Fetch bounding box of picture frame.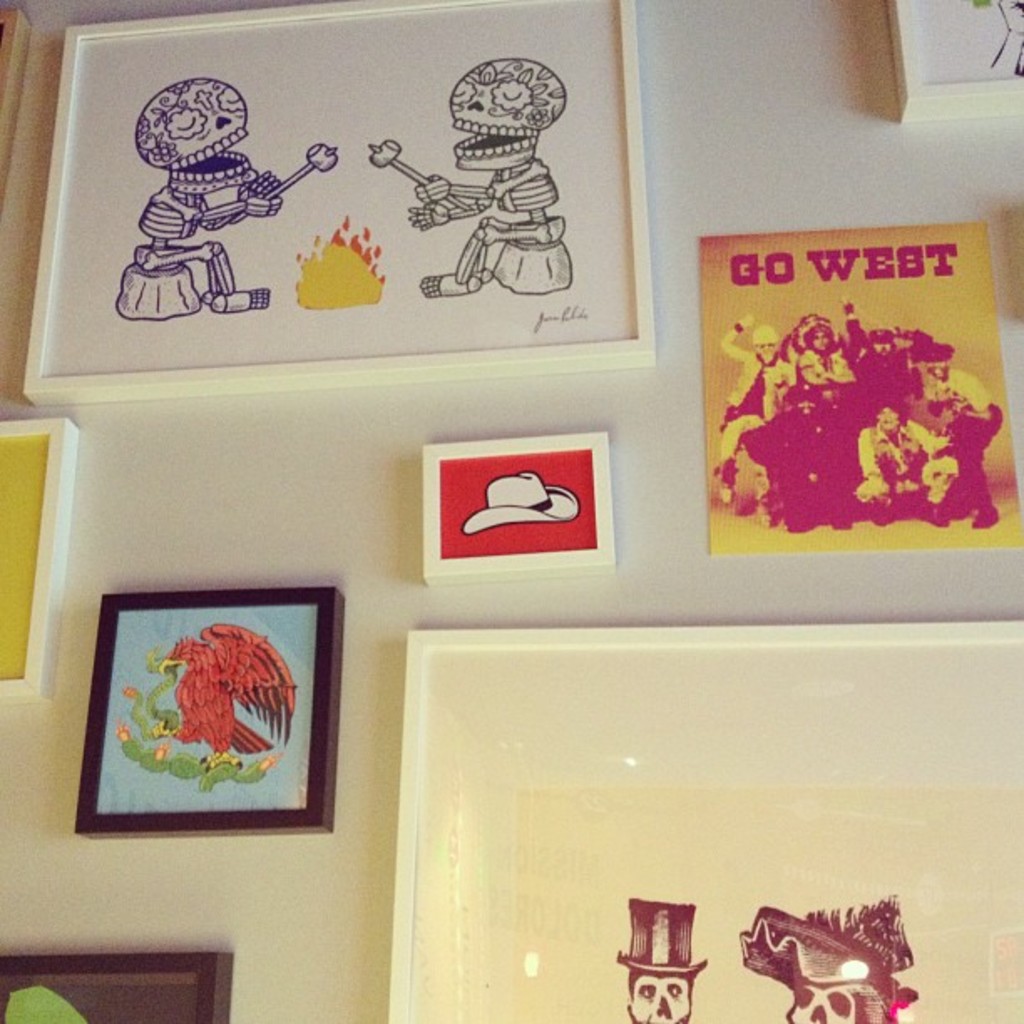
Bbox: rect(893, 0, 1022, 127).
